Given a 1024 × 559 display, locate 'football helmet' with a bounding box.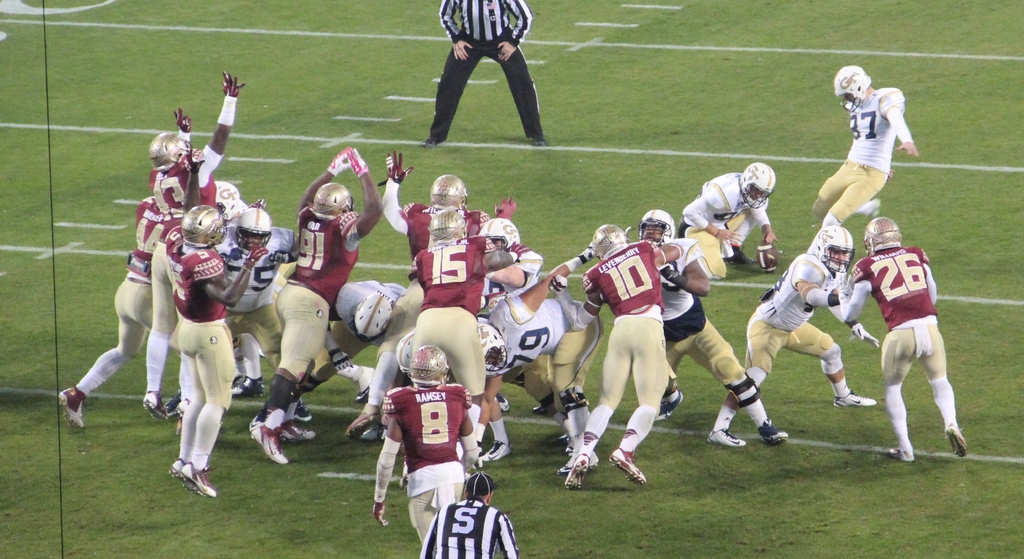
Located: [x1=429, y1=211, x2=460, y2=243].
